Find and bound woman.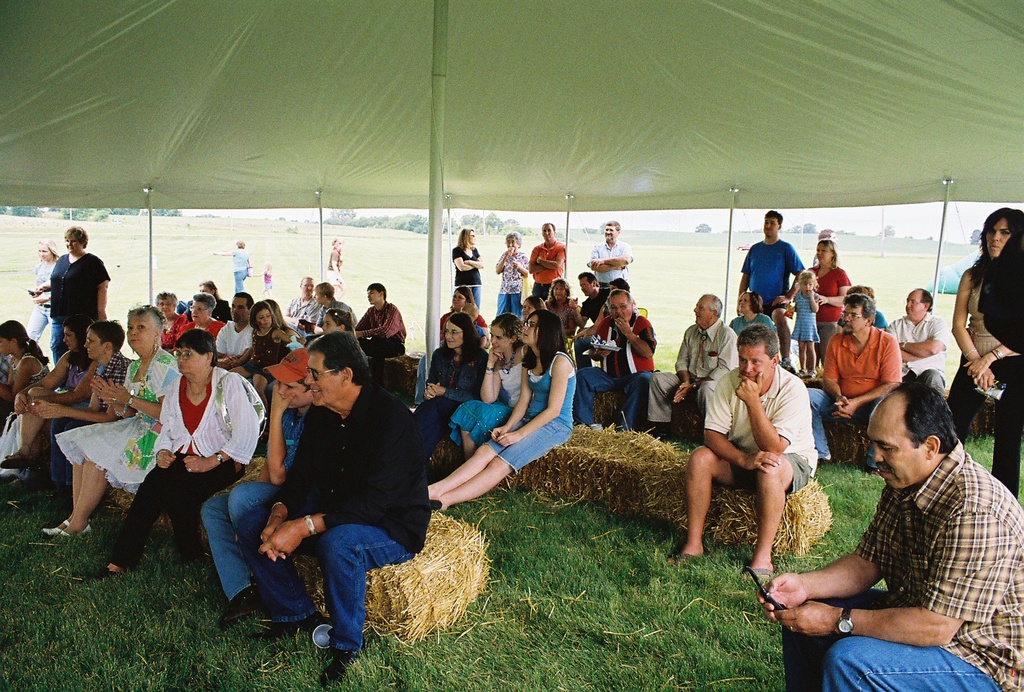
Bound: l=152, t=293, r=186, b=351.
